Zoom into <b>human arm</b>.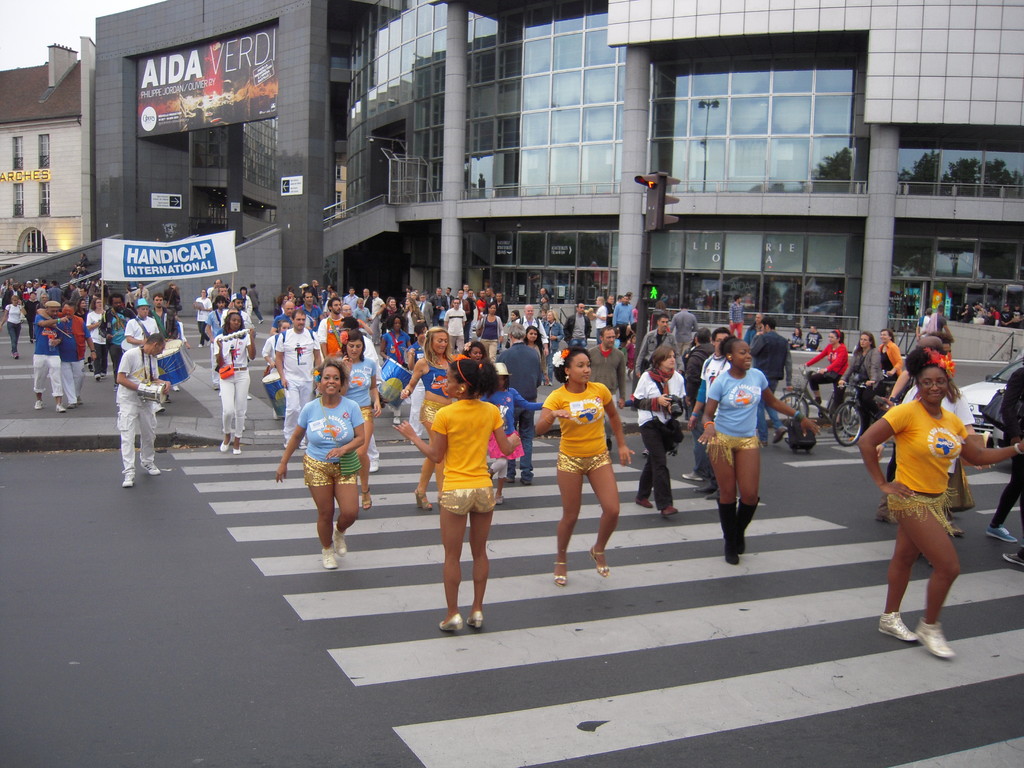
Zoom target: 534, 393, 572, 435.
